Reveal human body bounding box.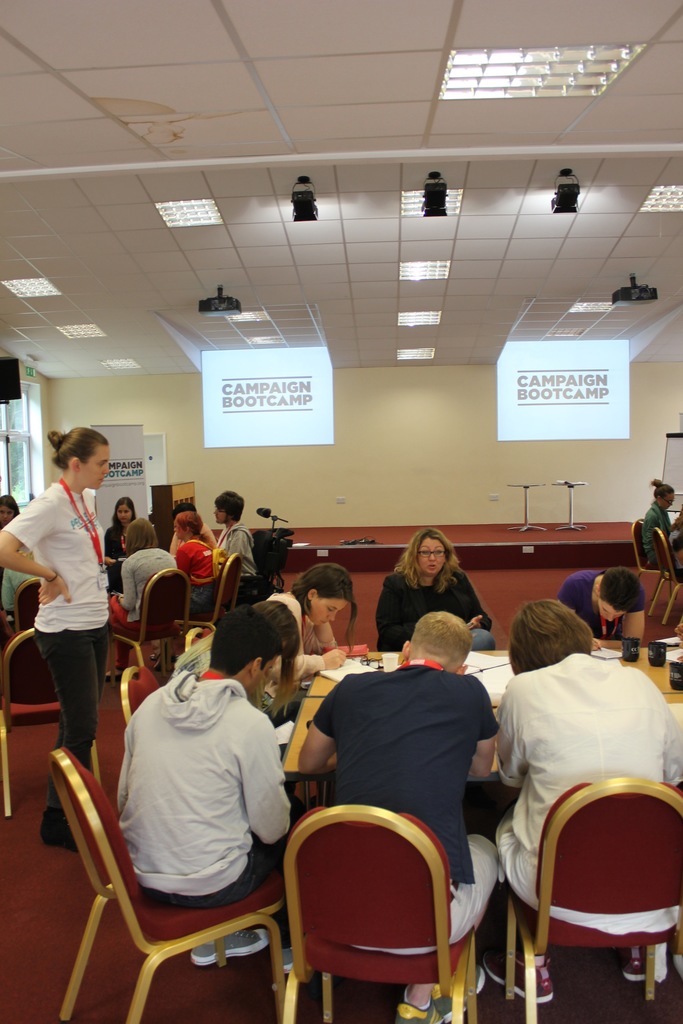
Revealed: box(488, 646, 682, 1005).
